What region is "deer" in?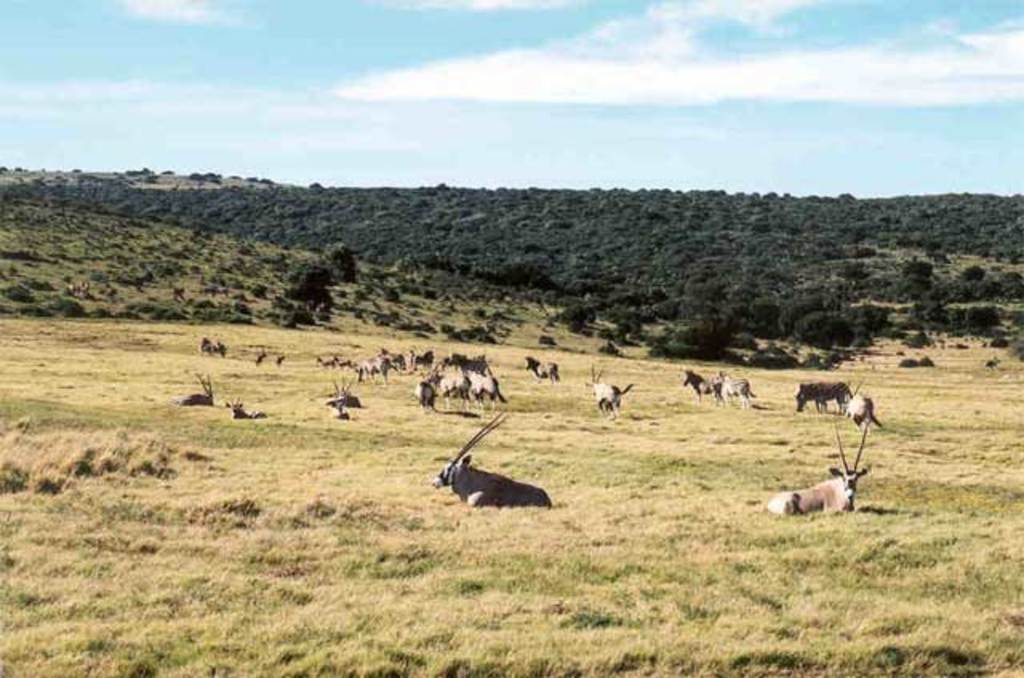
bbox(182, 374, 214, 406).
